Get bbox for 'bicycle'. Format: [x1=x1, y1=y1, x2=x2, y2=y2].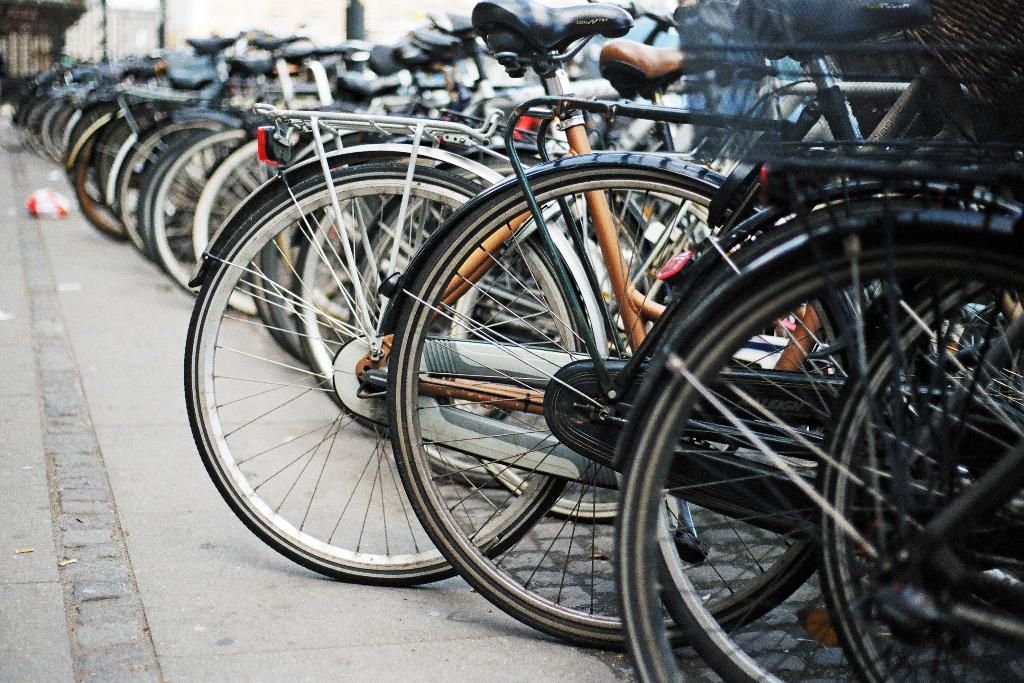
[x1=605, y1=150, x2=1023, y2=682].
